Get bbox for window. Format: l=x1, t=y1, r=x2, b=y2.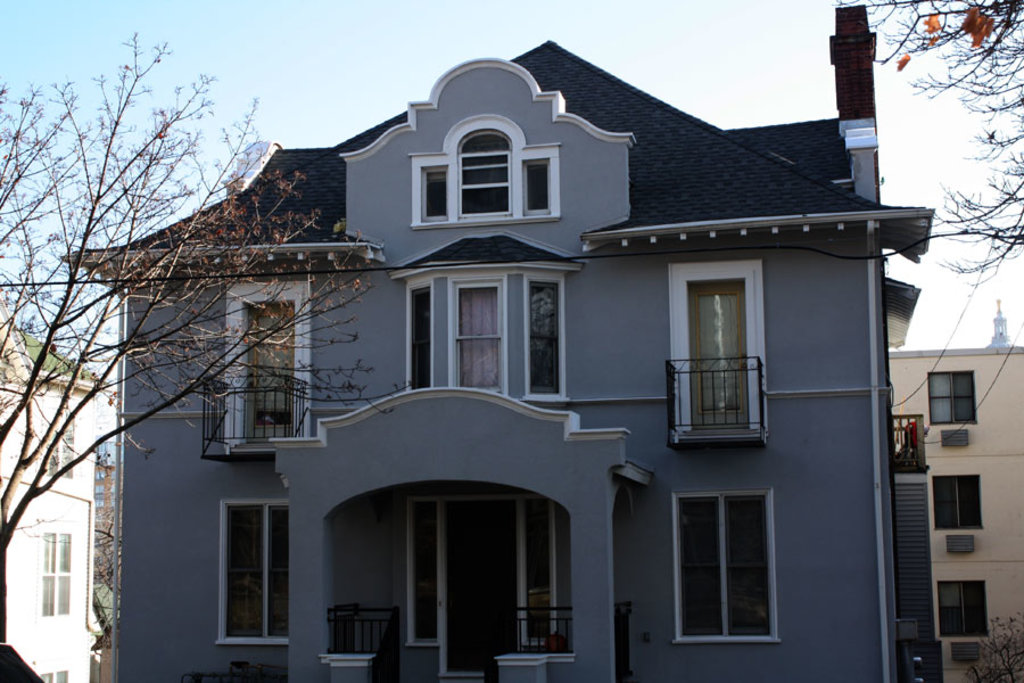
l=220, t=502, r=295, b=650.
